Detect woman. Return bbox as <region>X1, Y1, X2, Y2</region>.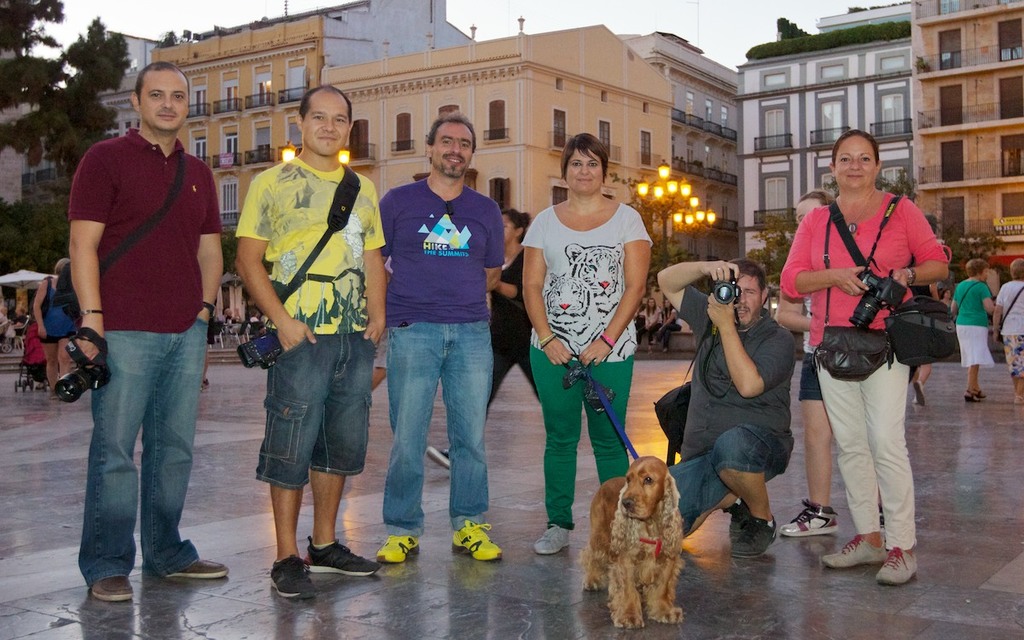
<region>24, 322, 61, 392</region>.
